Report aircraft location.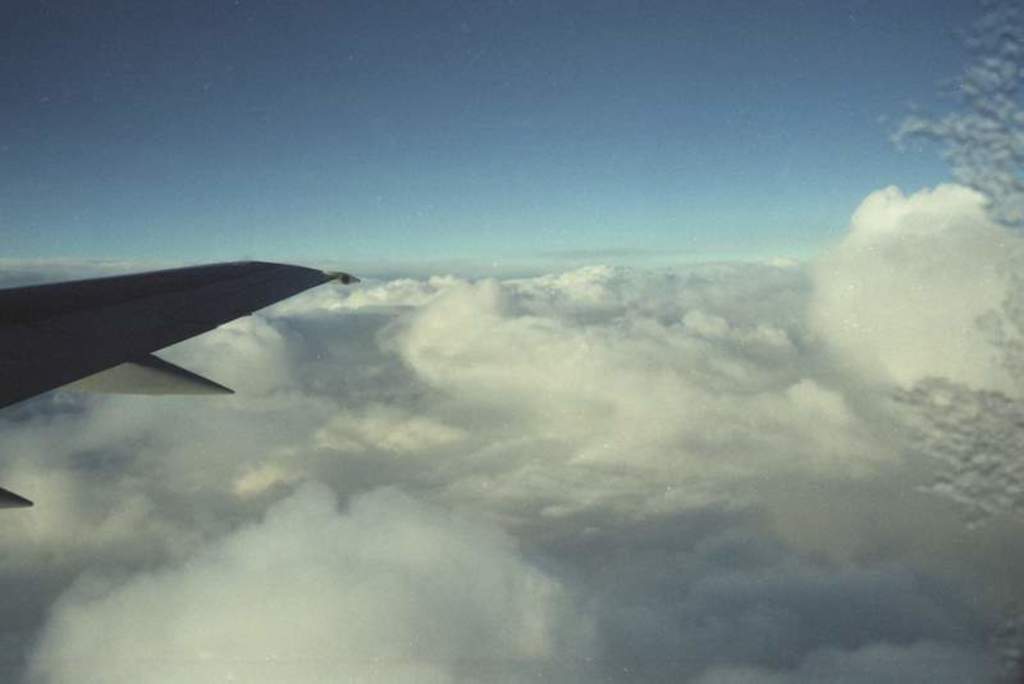
Report: rect(32, 236, 372, 442).
